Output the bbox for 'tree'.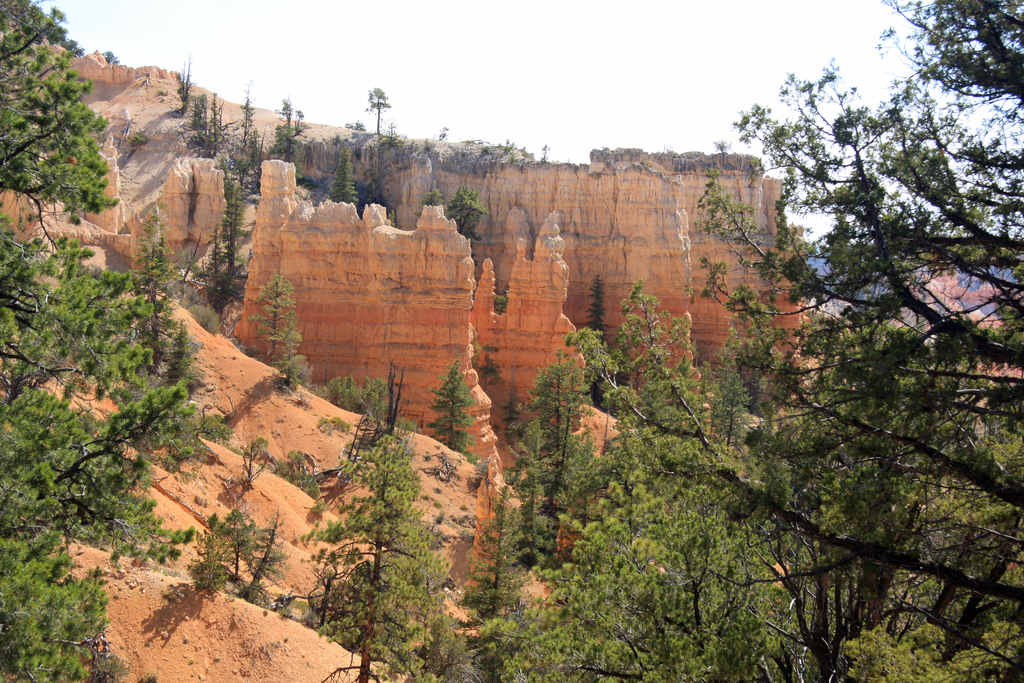
region(248, 272, 294, 361).
